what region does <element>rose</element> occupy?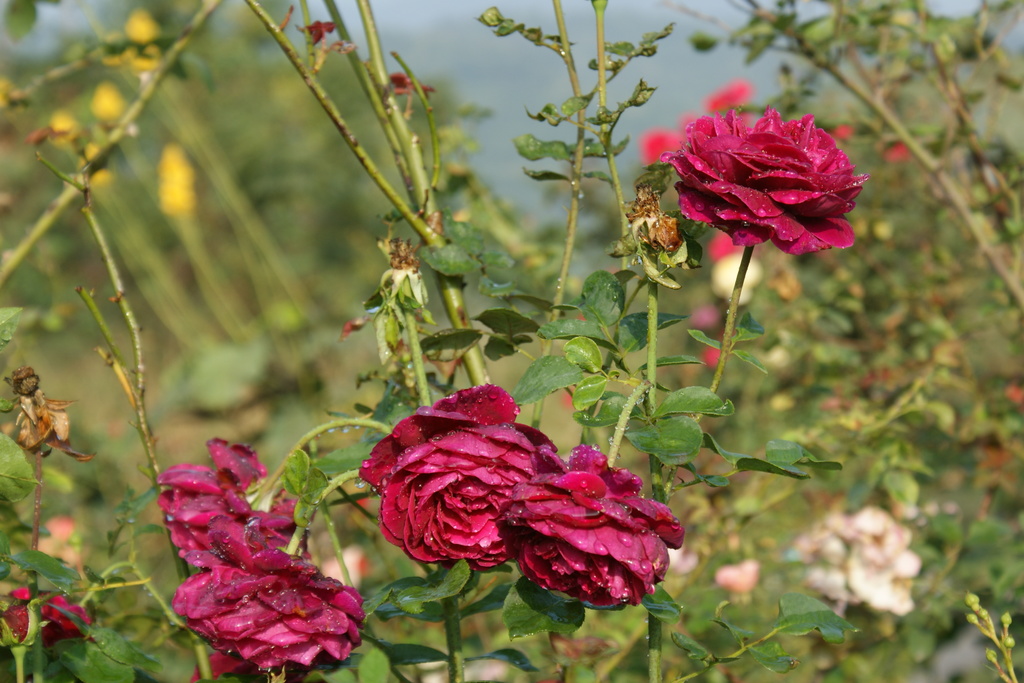
[660, 101, 872, 252].
